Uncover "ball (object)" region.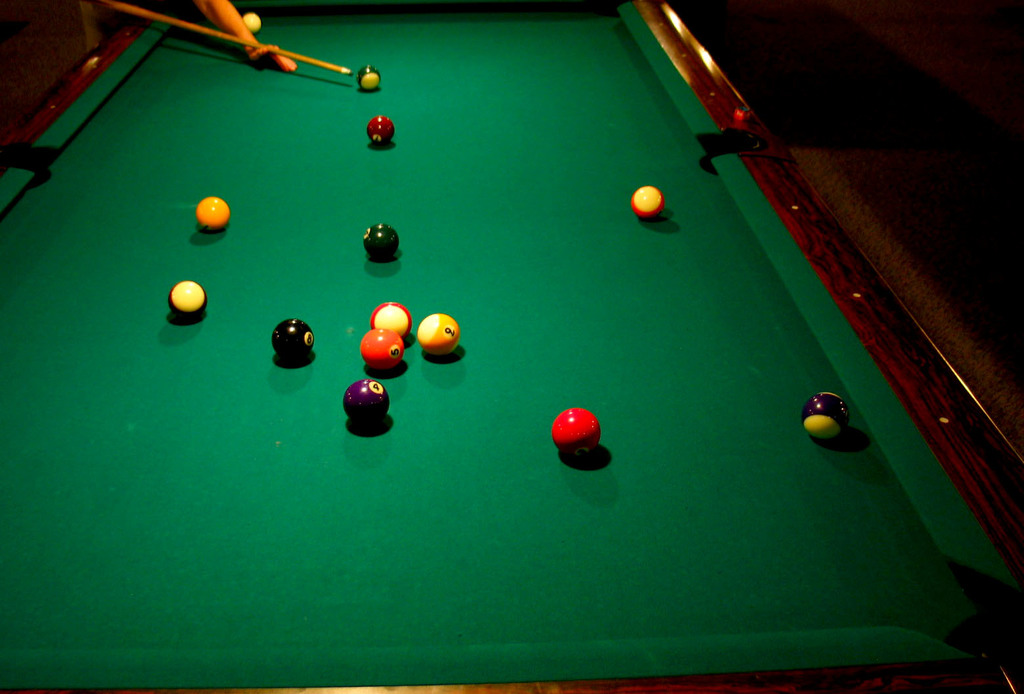
Uncovered: BBox(415, 316, 457, 359).
